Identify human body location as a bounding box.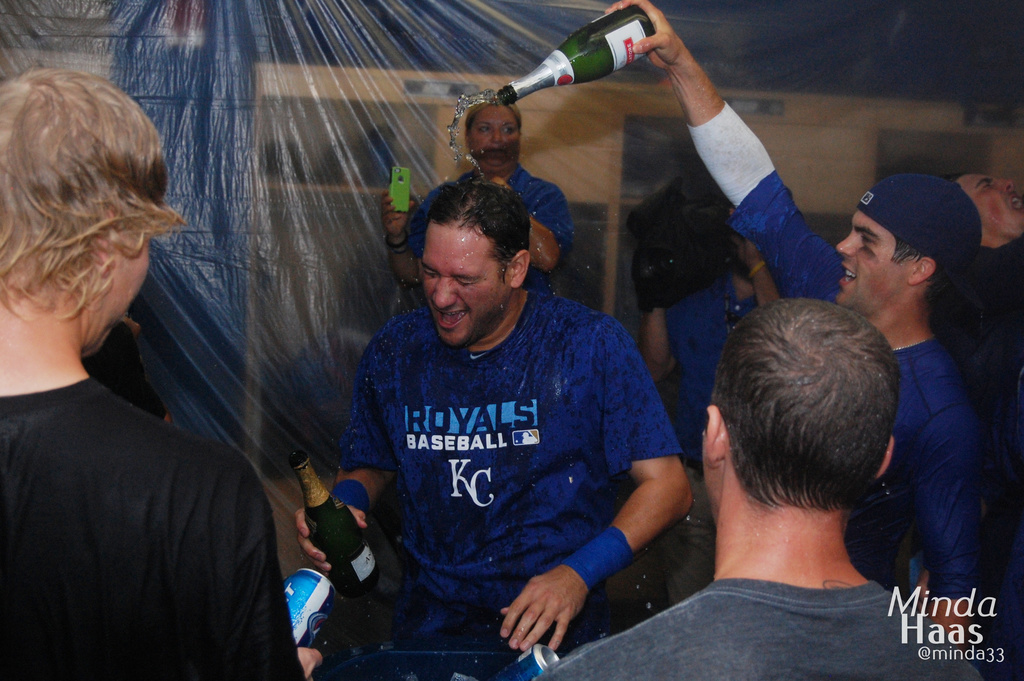
left=375, top=161, right=572, bottom=293.
